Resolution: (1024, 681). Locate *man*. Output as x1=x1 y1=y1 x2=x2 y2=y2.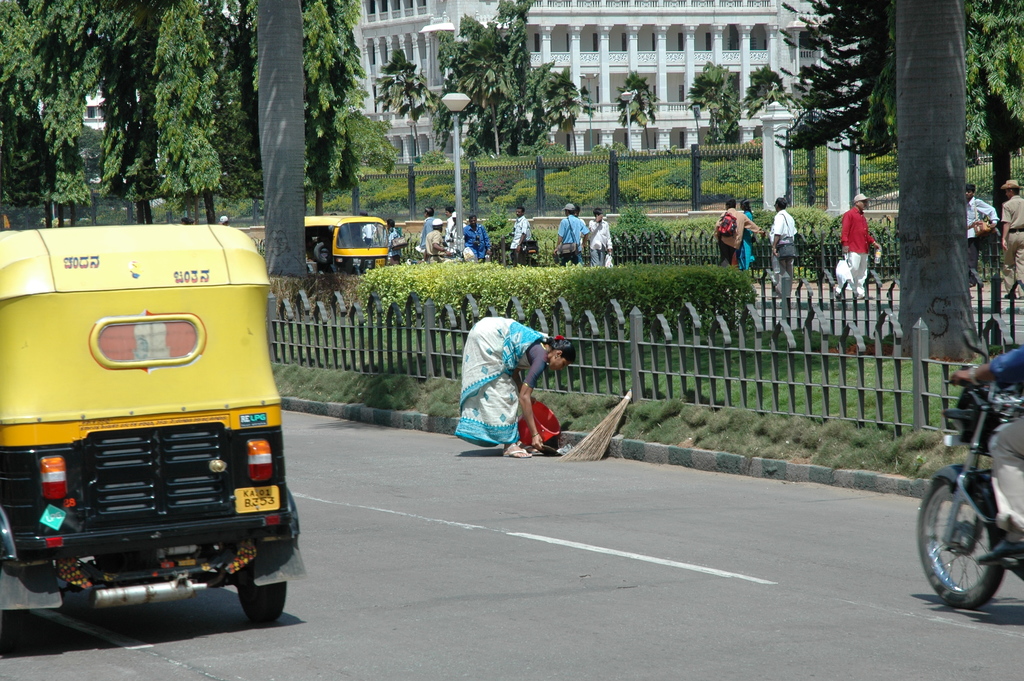
x1=839 y1=190 x2=888 y2=297.
